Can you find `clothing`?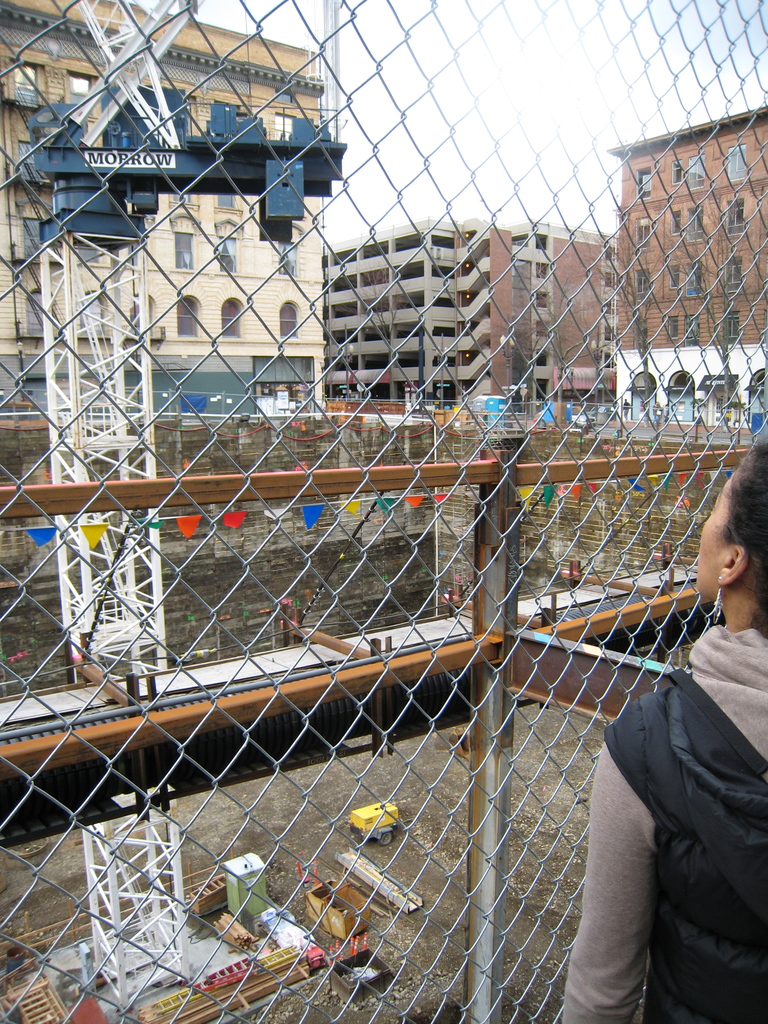
Yes, bounding box: pyautogui.locateOnScreen(580, 576, 759, 1023).
